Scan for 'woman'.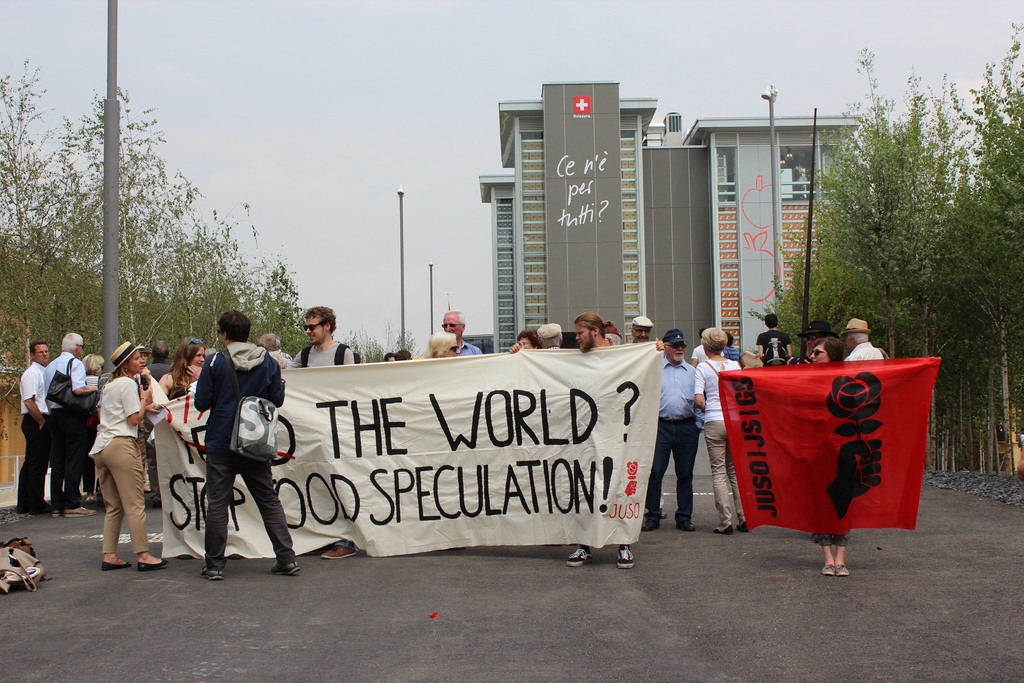
Scan result: Rect(421, 331, 460, 361).
